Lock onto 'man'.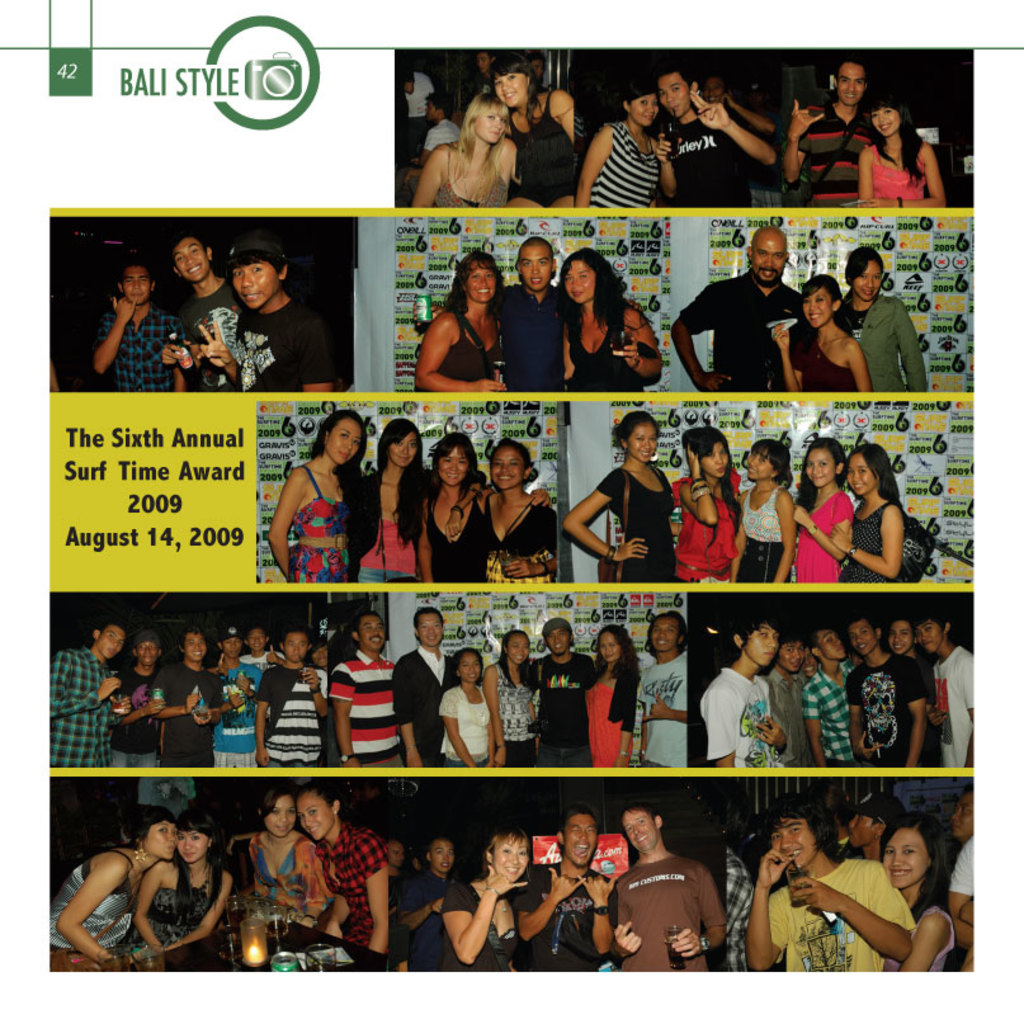
Locked: region(401, 91, 459, 175).
